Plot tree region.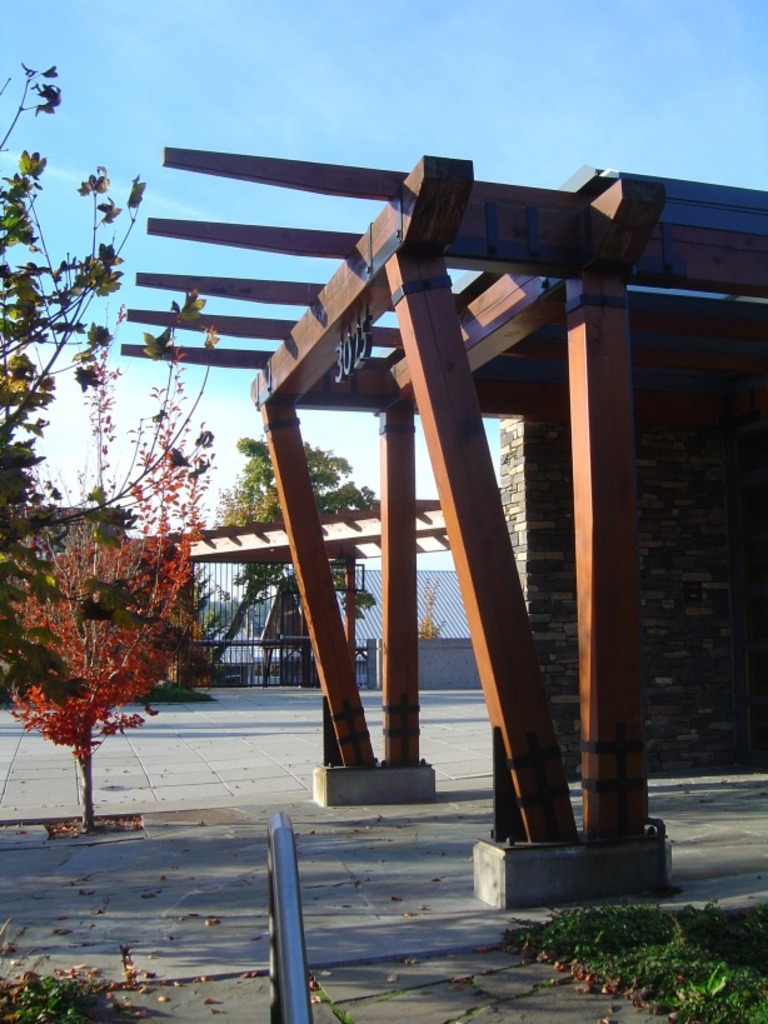
Plotted at bbox=(215, 424, 387, 586).
